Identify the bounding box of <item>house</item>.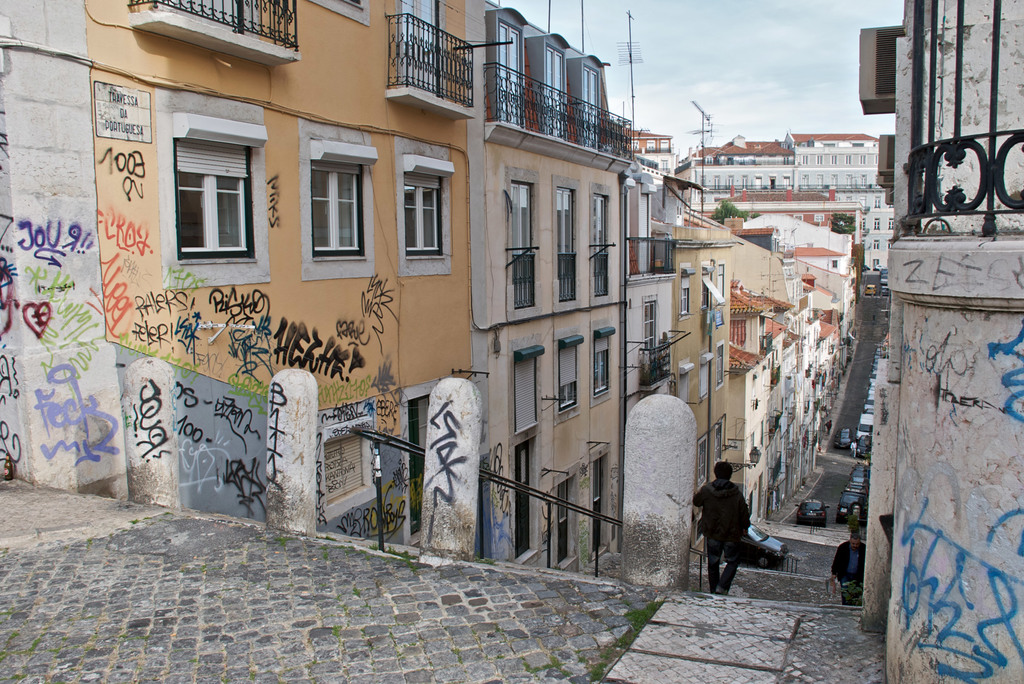
region(723, 337, 771, 526).
